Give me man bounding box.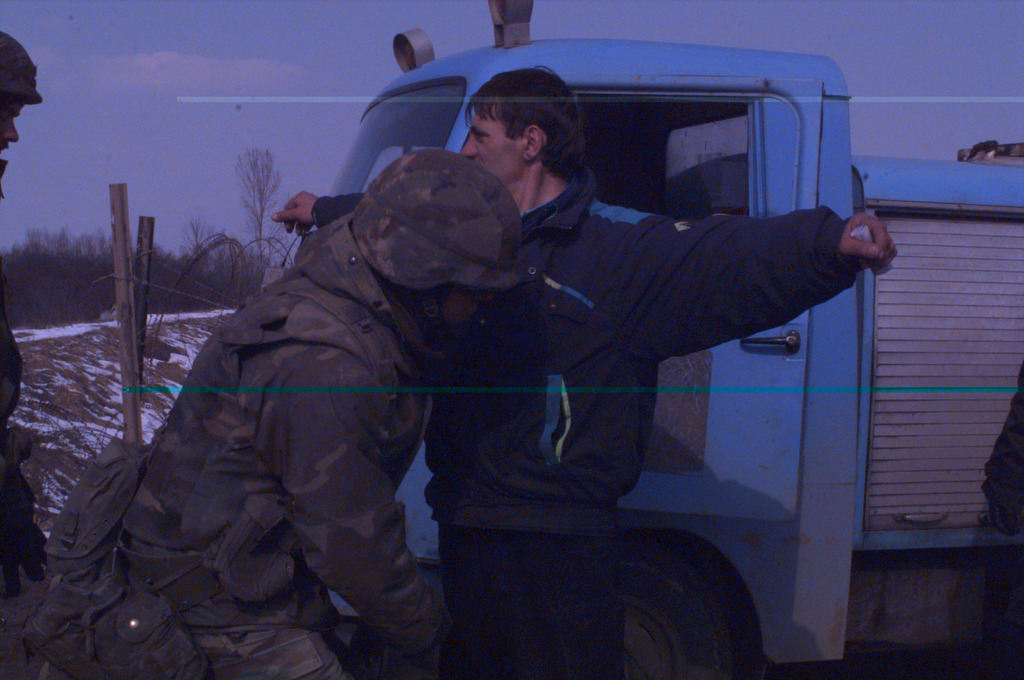
locate(0, 26, 49, 505).
